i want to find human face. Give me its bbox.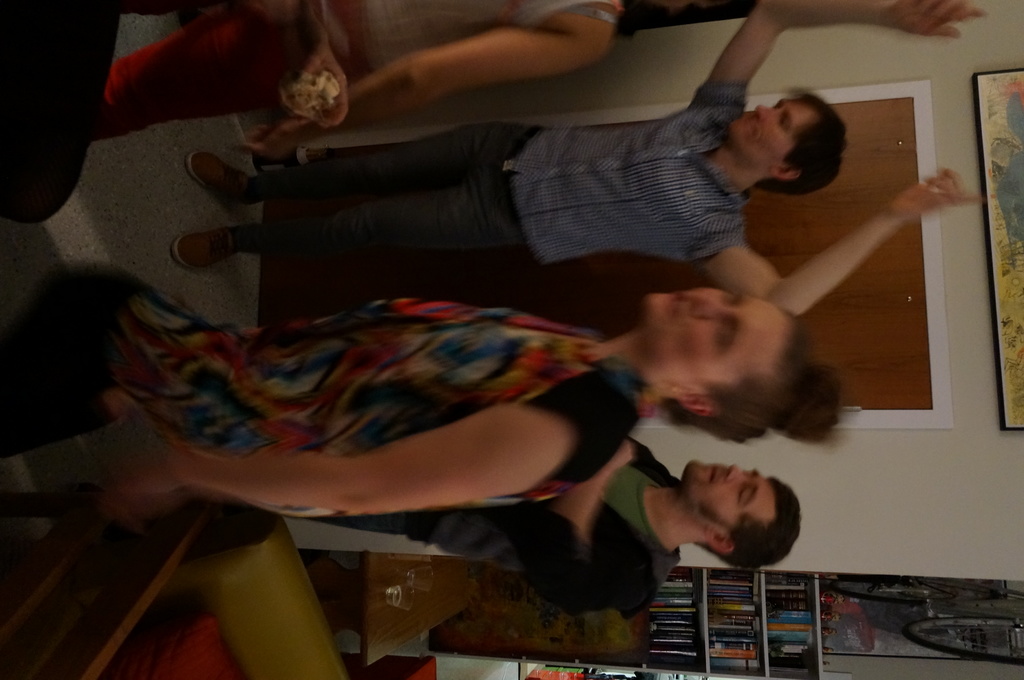
(727,98,819,176).
